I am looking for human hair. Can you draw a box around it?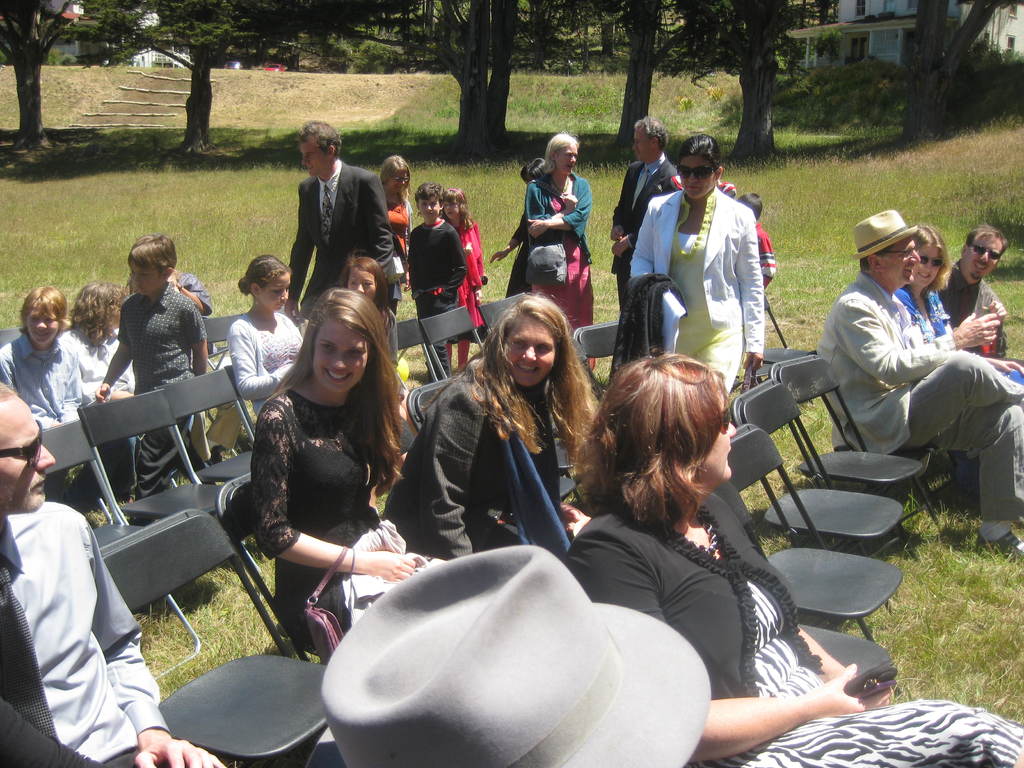
Sure, the bounding box is {"x1": 968, "y1": 225, "x2": 1009, "y2": 268}.
